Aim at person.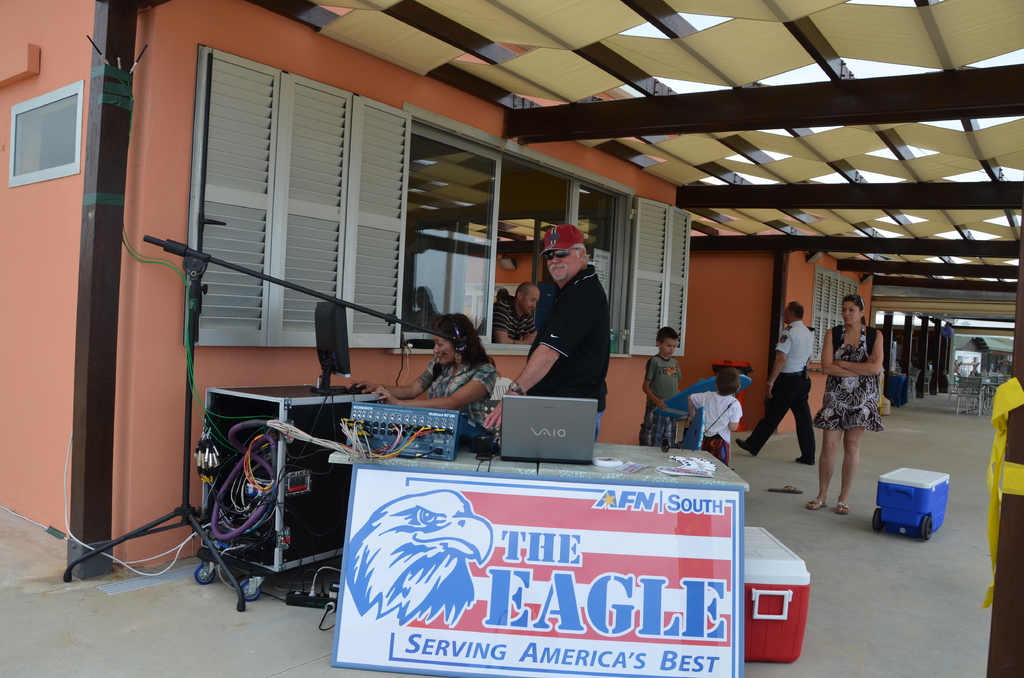
Aimed at bbox(744, 301, 815, 466).
